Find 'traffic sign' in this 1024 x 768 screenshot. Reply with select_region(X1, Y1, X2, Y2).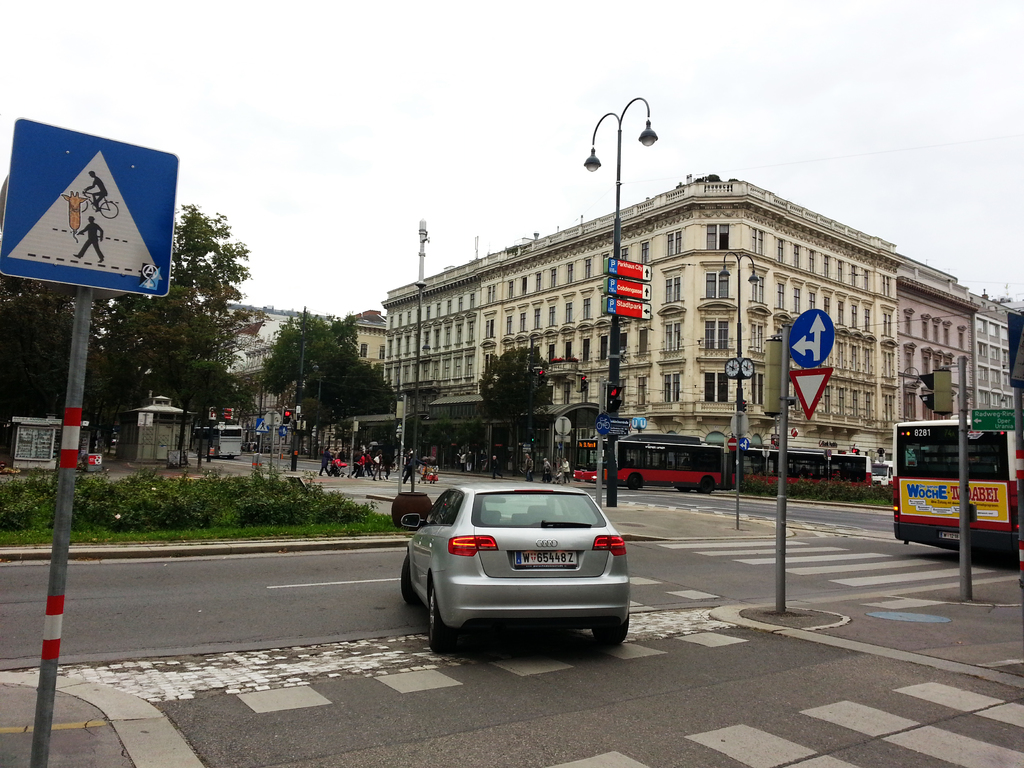
select_region(604, 383, 624, 414).
